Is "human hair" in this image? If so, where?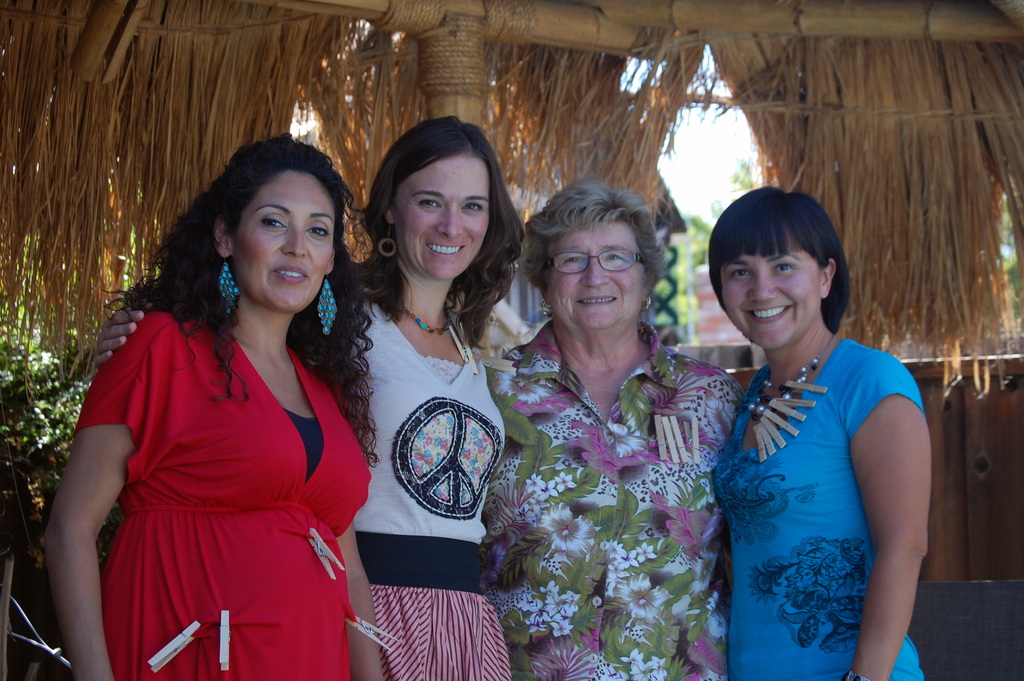
Yes, at BBox(708, 185, 854, 334).
